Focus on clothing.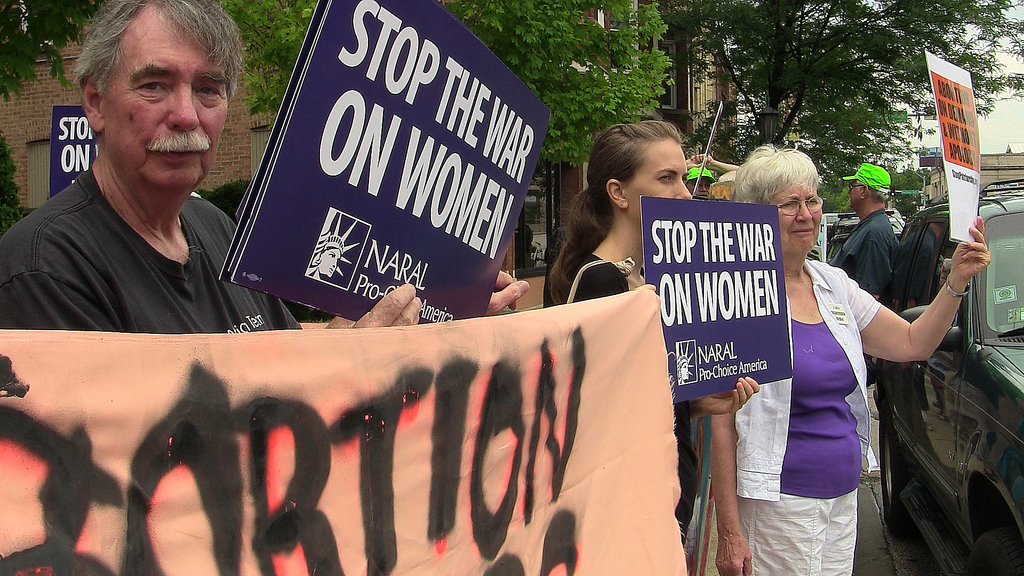
Focused at (835, 211, 926, 319).
